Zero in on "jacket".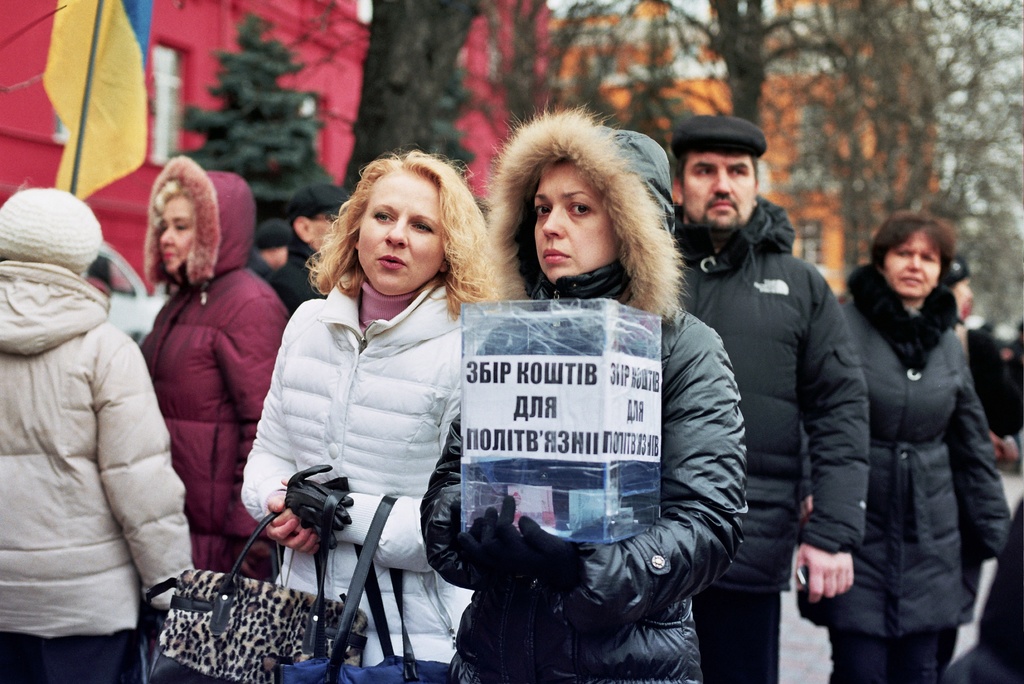
Zeroed in: (left=419, top=104, right=750, bottom=683).
